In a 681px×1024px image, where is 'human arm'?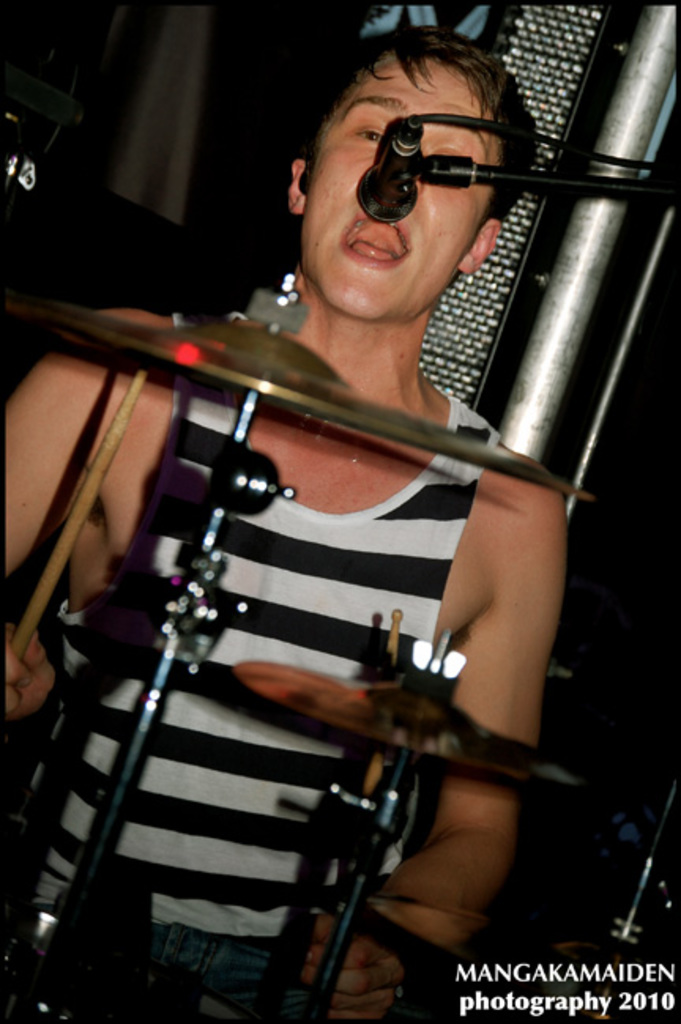
pyautogui.locateOnScreen(363, 479, 544, 907).
